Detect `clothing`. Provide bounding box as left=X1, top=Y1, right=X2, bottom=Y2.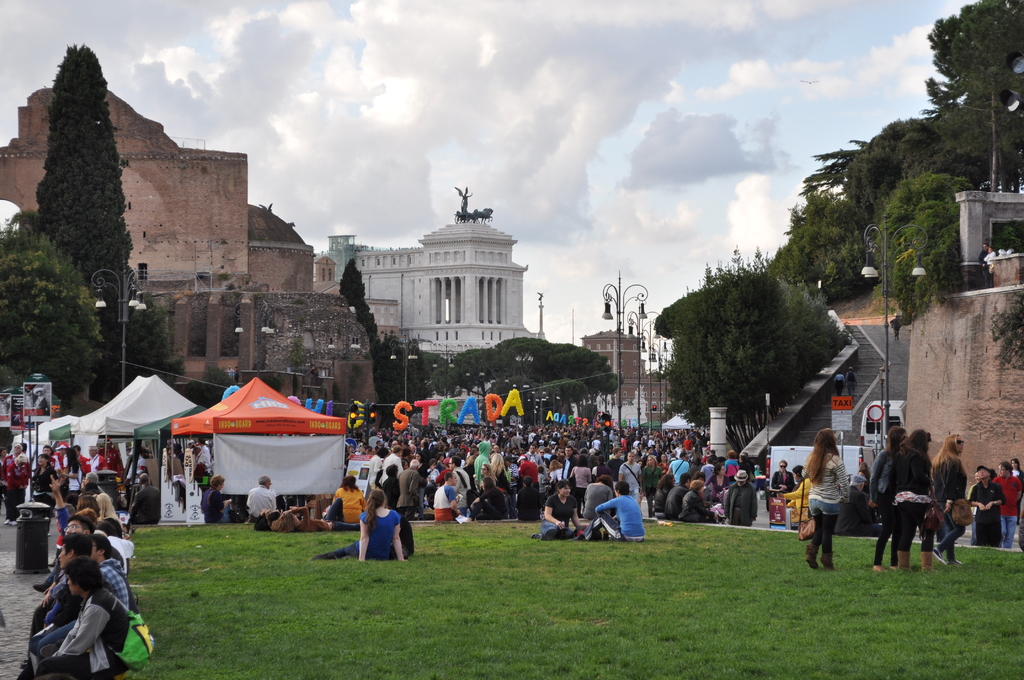
left=244, top=485, right=275, bottom=524.
